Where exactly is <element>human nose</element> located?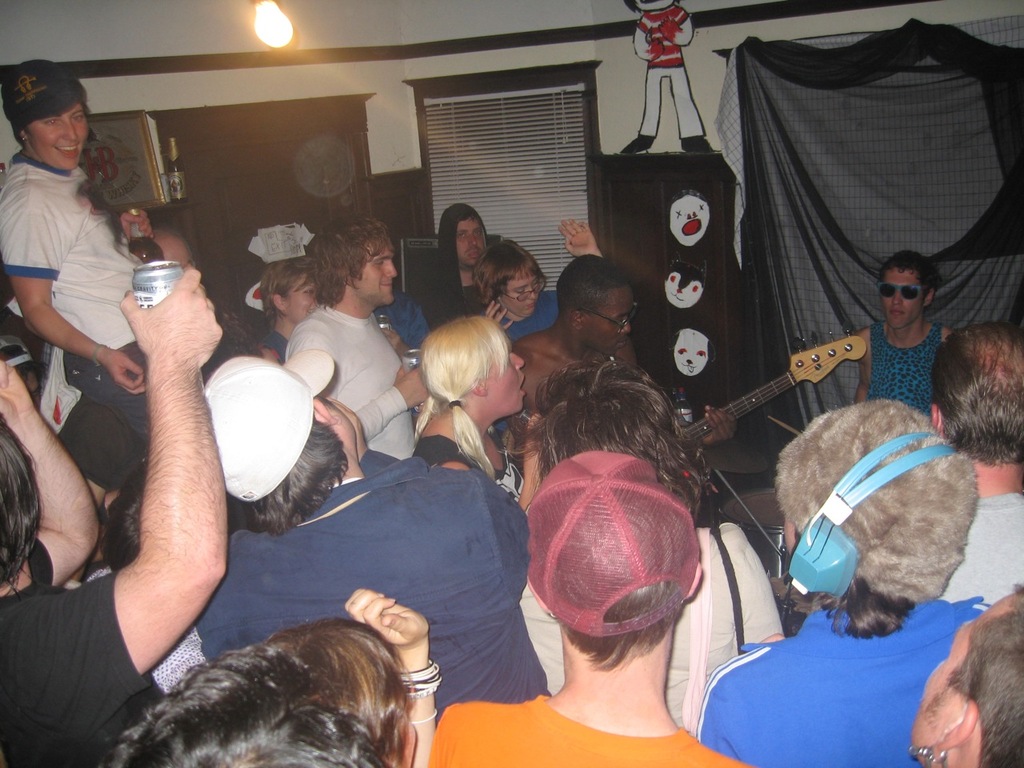
Its bounding box is locate(620, 320, 632, 334).
